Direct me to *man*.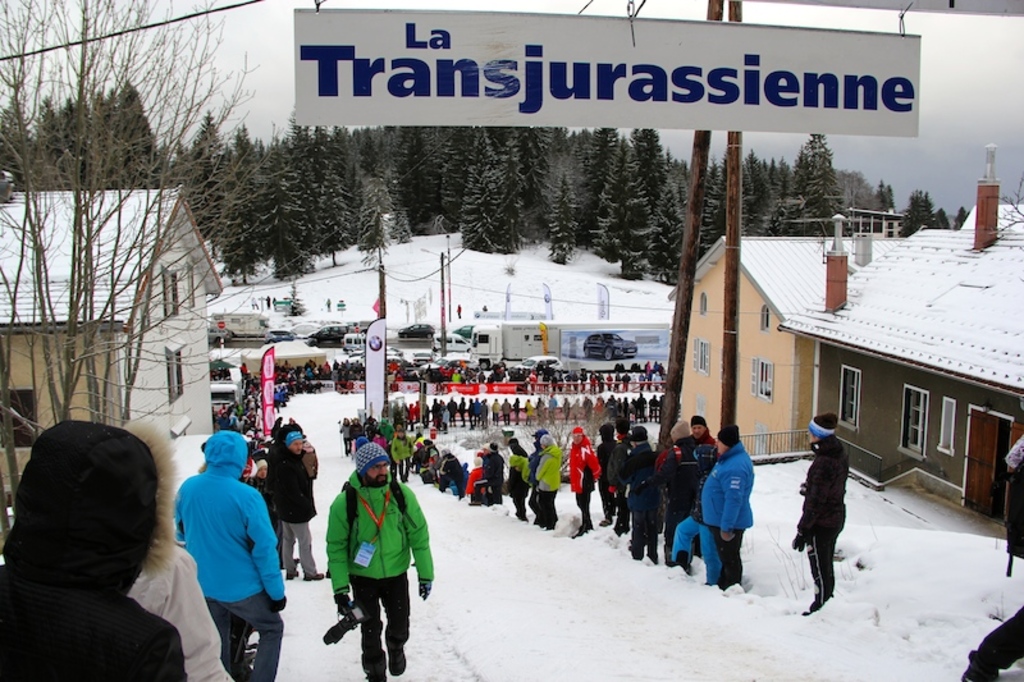
Direction: box(164, 435, 282, 677).
